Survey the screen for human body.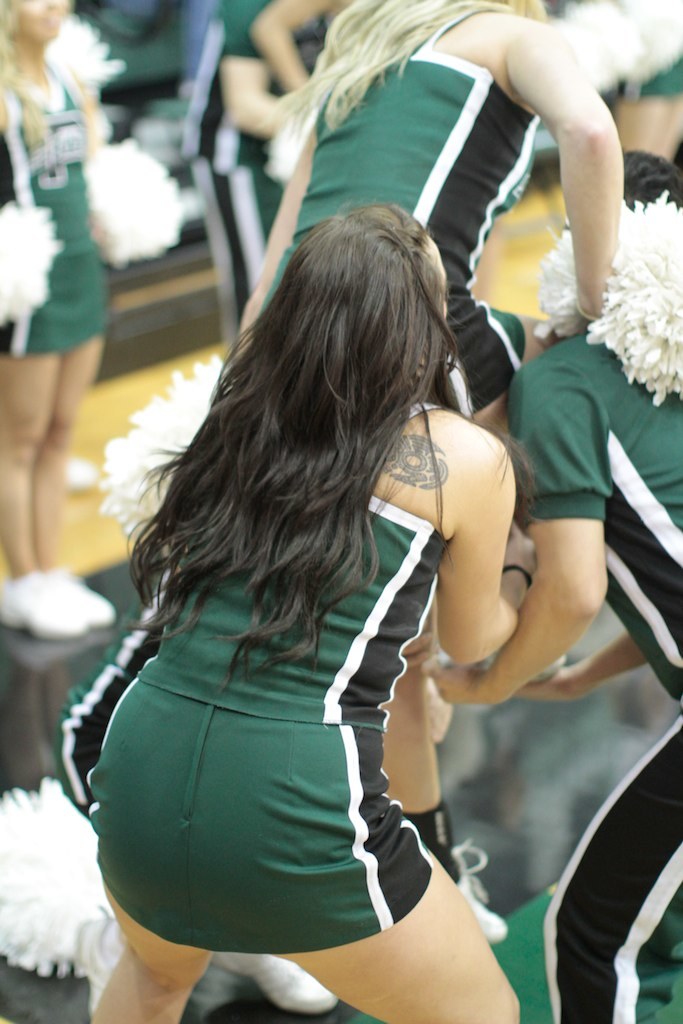
Survey found: 423 331 682 1023.
